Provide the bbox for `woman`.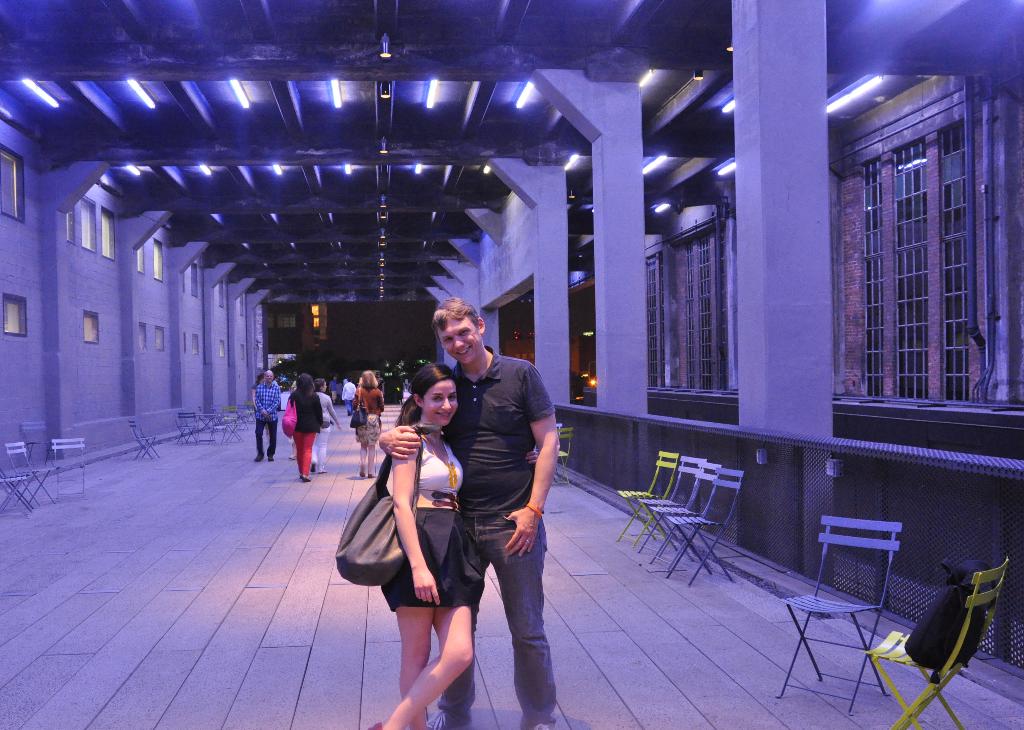
[left=355, top=367, right=388, bottom=480].
